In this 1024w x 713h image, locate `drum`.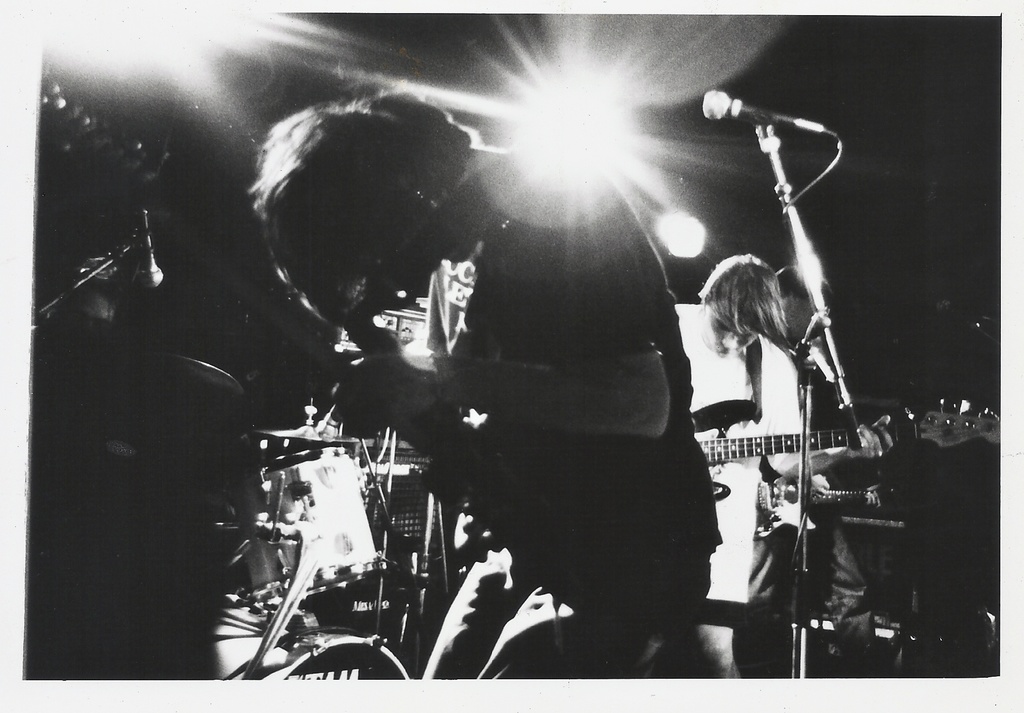
Bounding box: [261, 448, 380, 598].
